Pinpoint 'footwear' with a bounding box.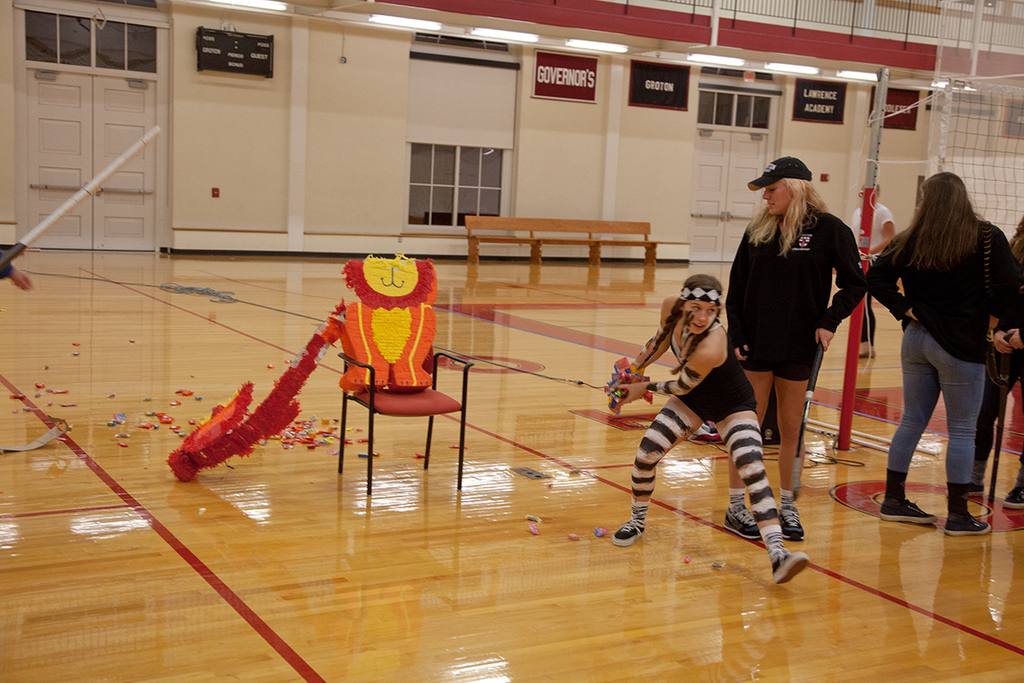
bbox(775, 494, 811, 539).
